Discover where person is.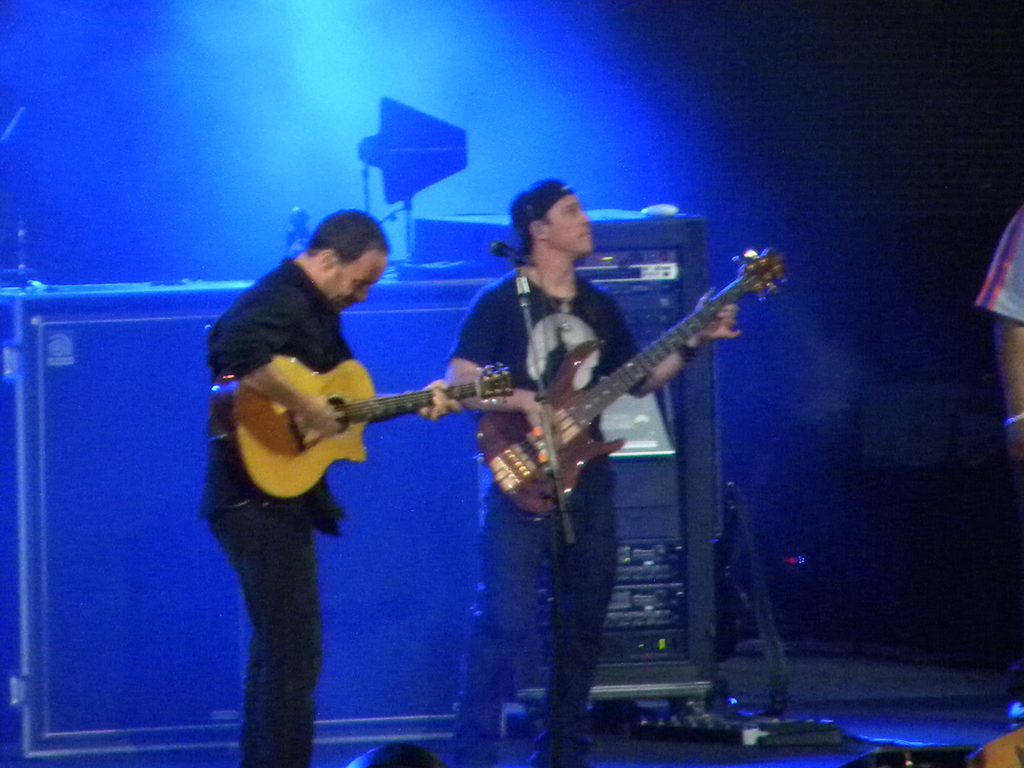
Discovered at region(195, 200, 467, 767).
